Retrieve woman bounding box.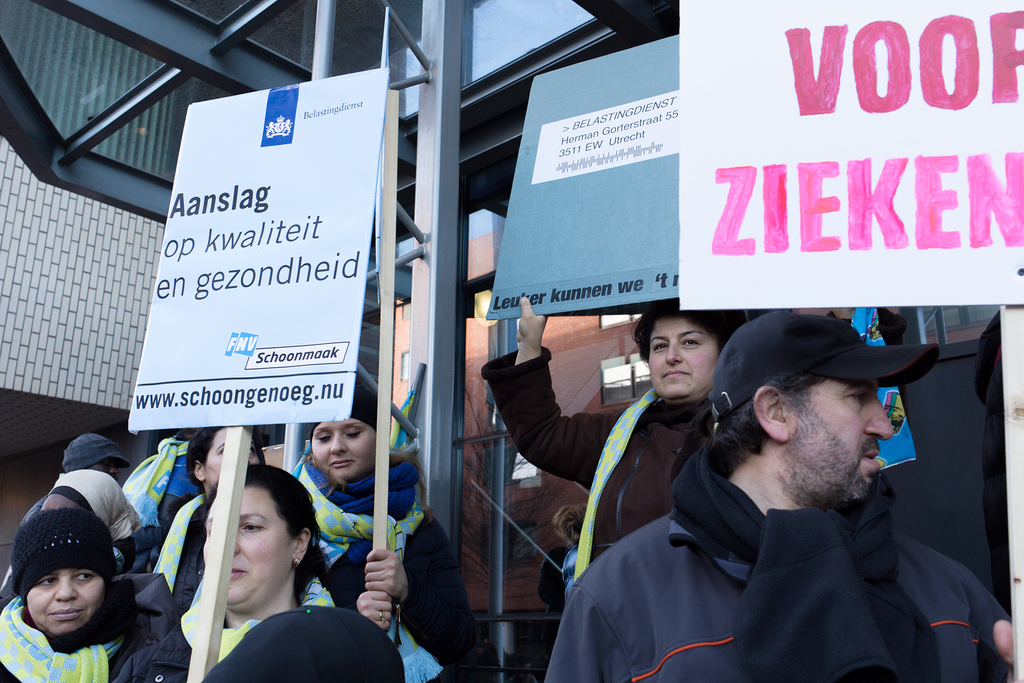
Bounding box: (x1=280, y1=375, x2=493, y2=682).
